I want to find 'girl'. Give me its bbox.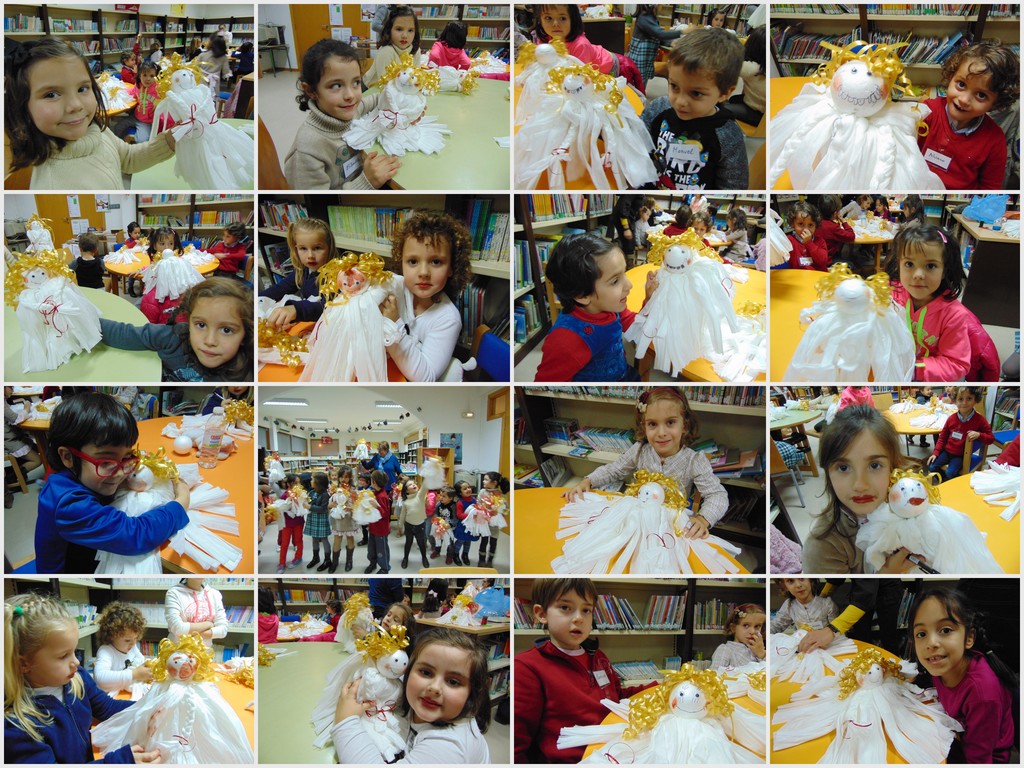
l=708, t=603, r=764, b=669.
